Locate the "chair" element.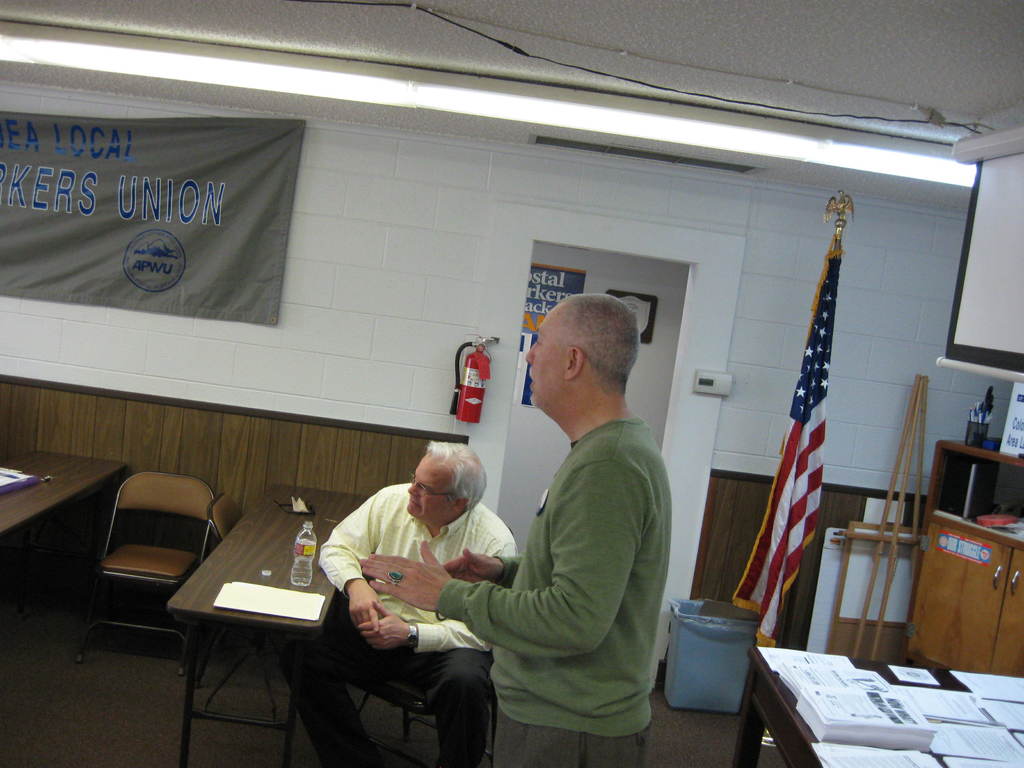
Element bbox: <box>319,668,492,767</box>.
